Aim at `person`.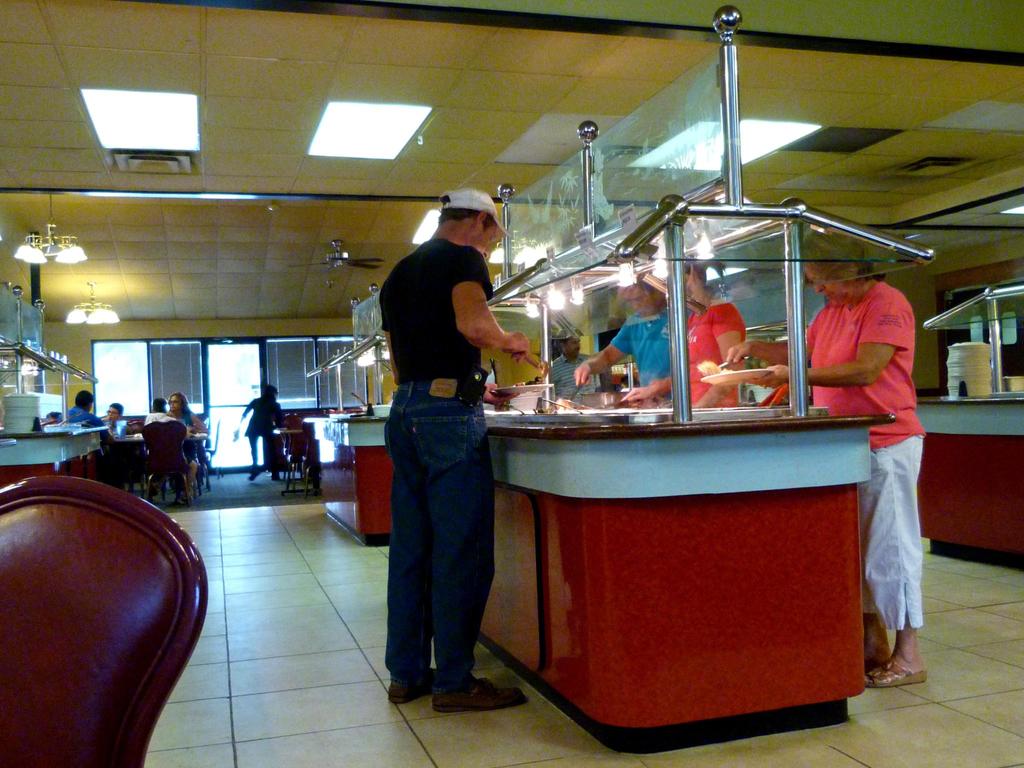
Aimed at [234,382,286,481].
